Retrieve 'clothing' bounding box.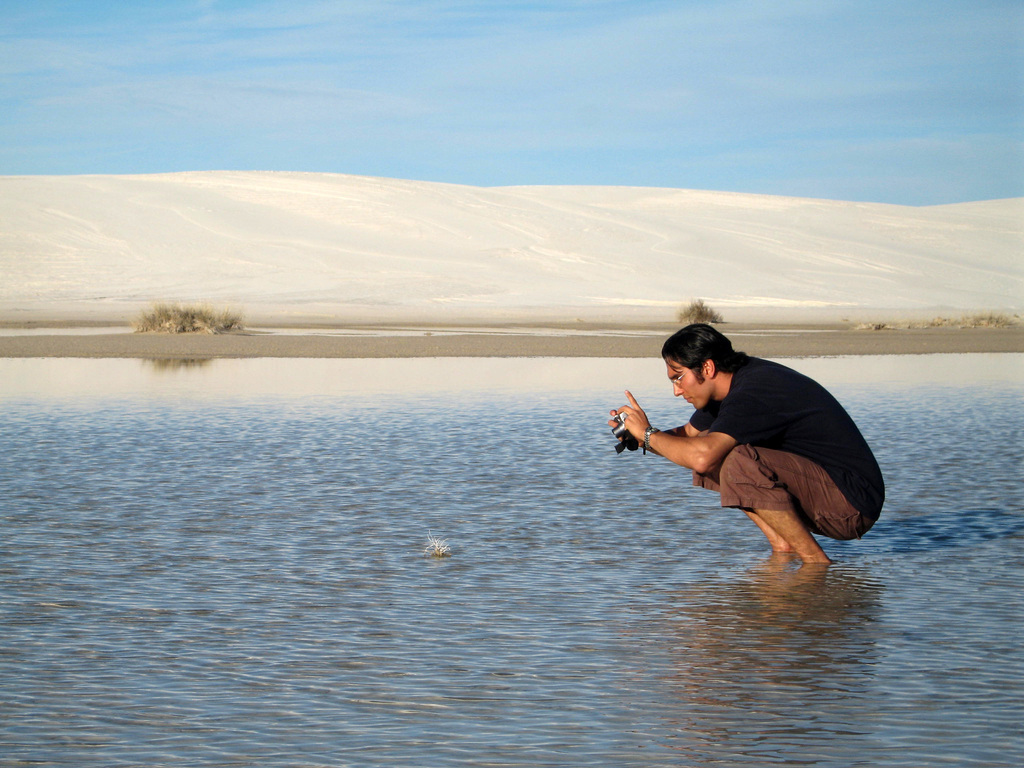
Bounding box: x1=632, y1=346, x2=863, y2=558.
